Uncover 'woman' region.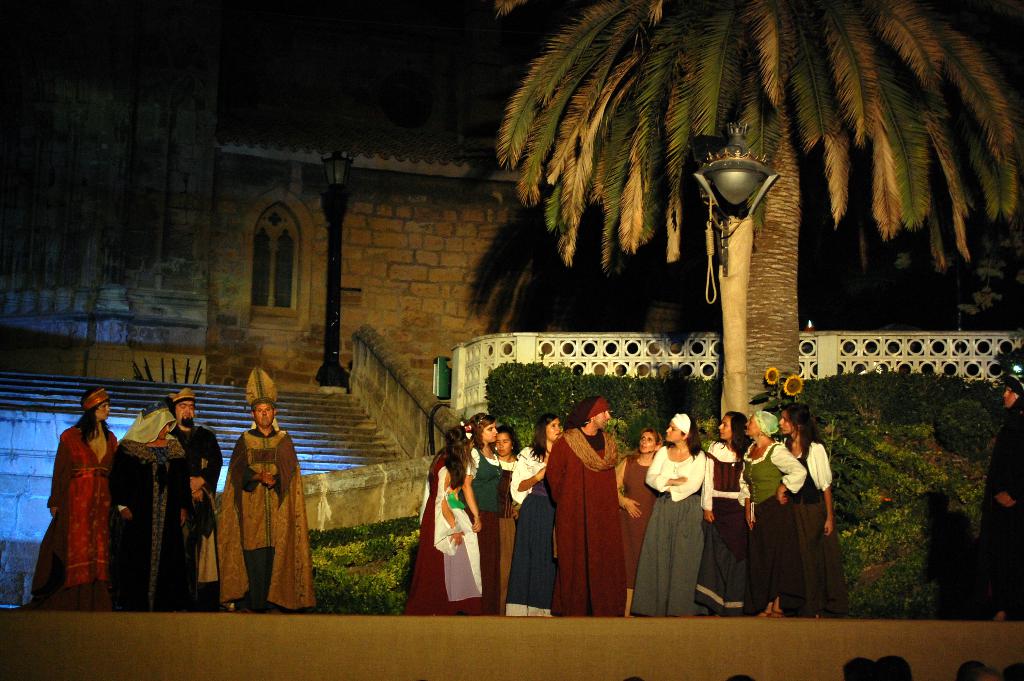
Uncovered: crop(33, 385, 118, 607).
